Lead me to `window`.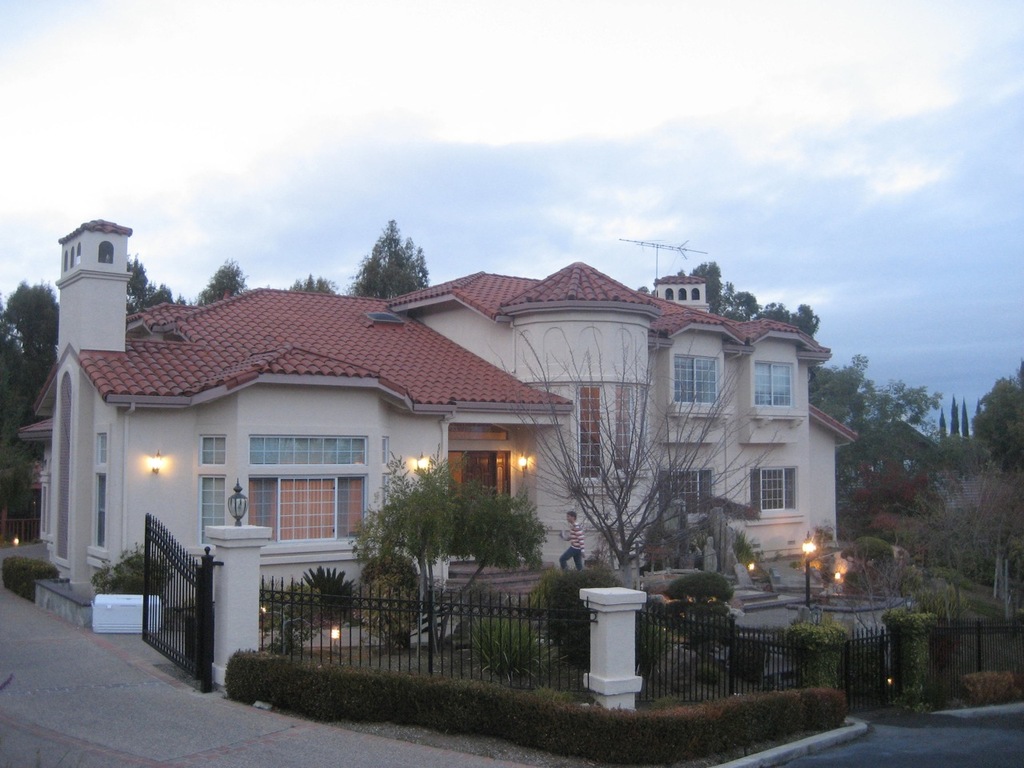
Lead to [85,480,115,548].
